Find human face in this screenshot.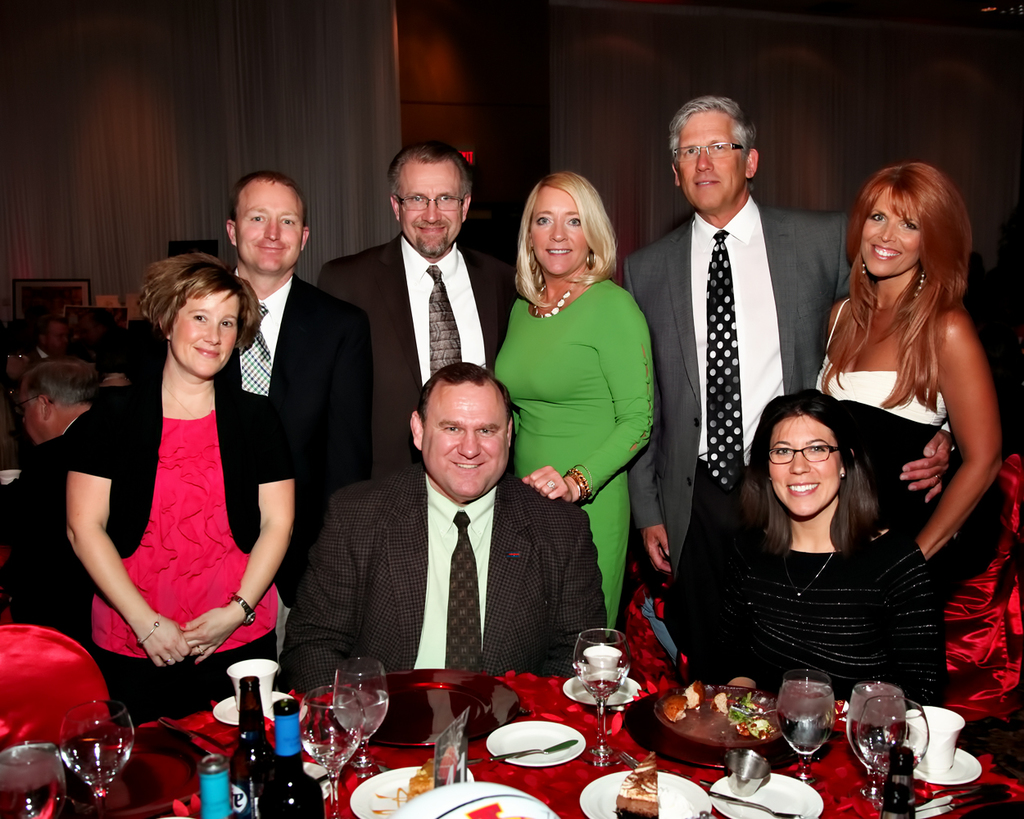
The bounding box for human face is [773,414,839,514].
